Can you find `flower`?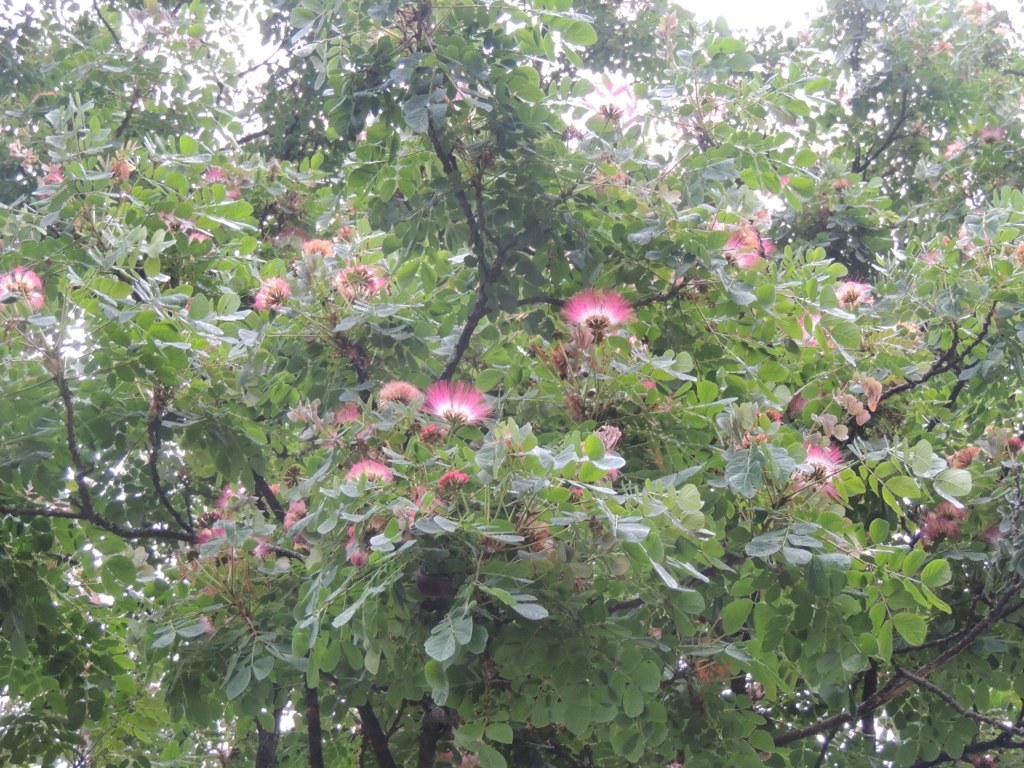
Yes, bounding box: l=519, t=513, r=560, b=559.
